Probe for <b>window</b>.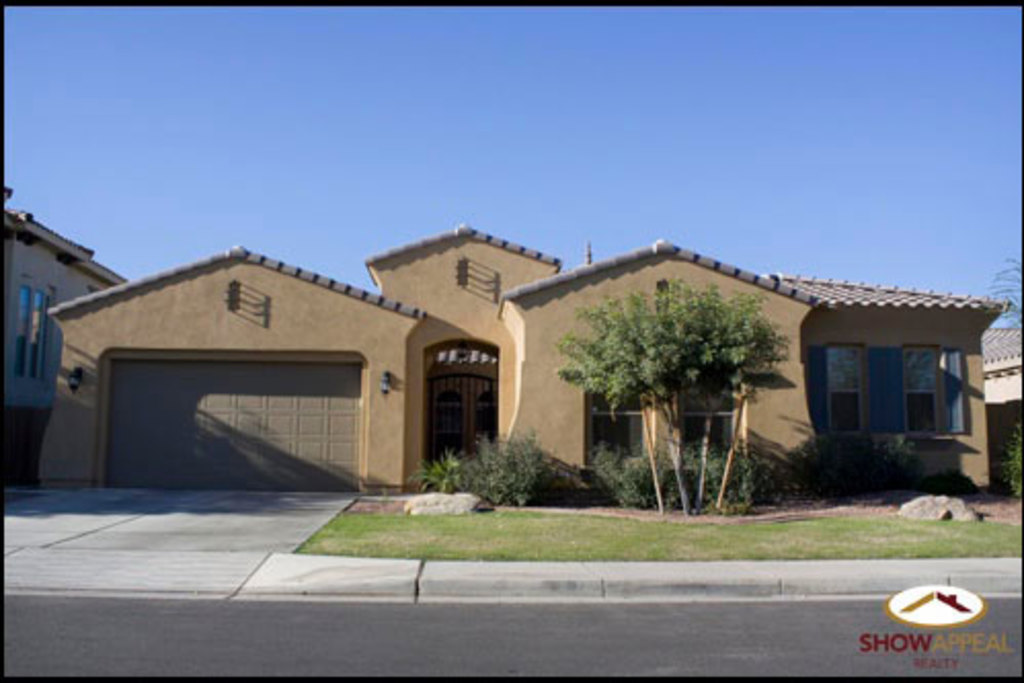
Probe result: bbox=[675, 379, 743, 476].
